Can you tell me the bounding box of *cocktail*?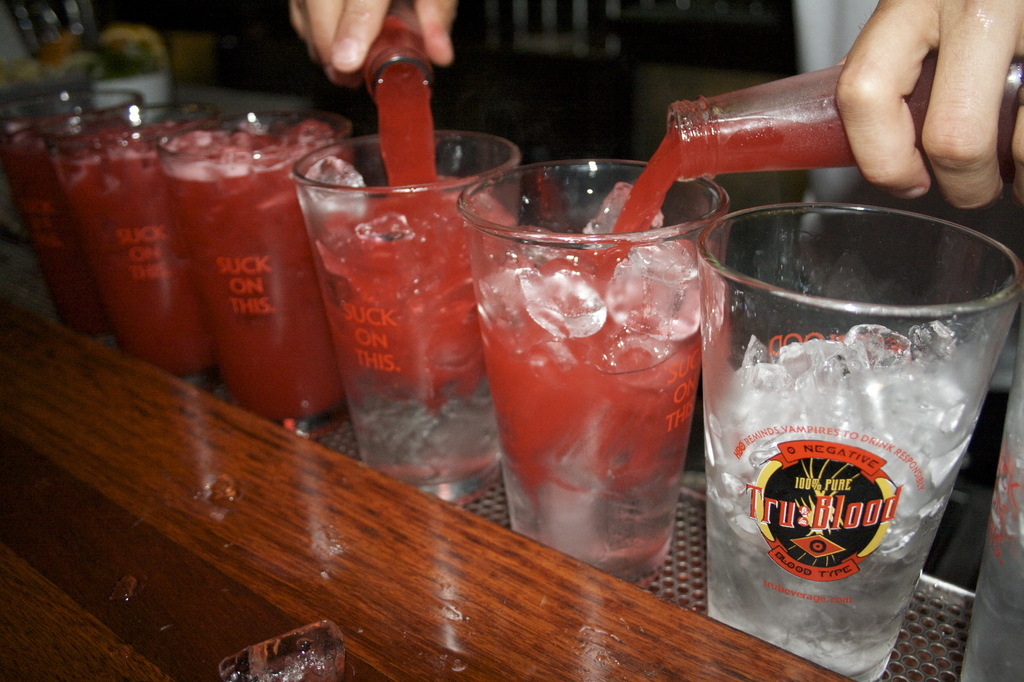
(150,102,358,425).
